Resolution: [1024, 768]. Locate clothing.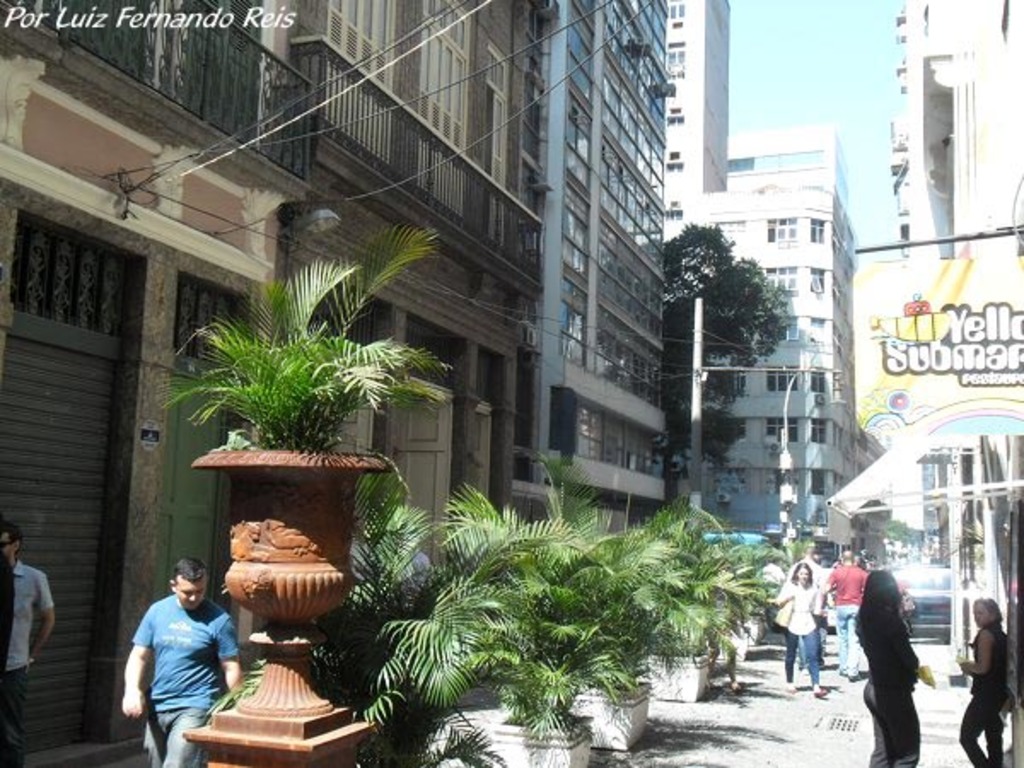
Rect(116, 601, 237, 727).
